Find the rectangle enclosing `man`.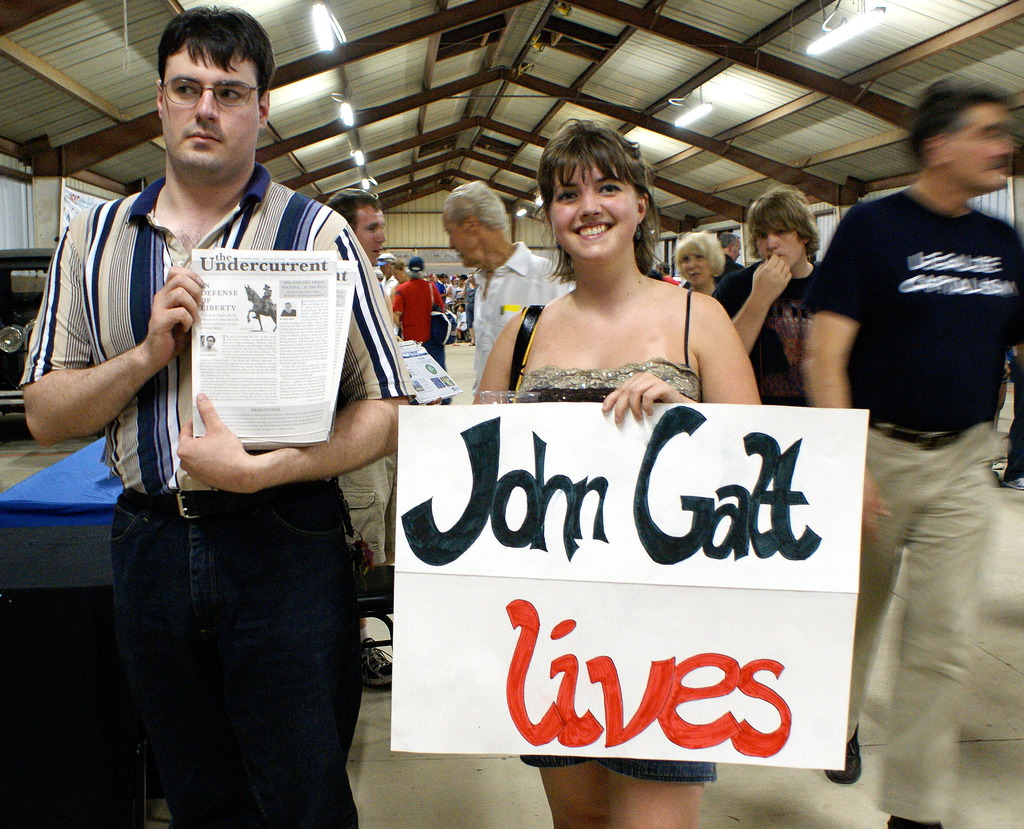
region(373, 249, 400, 303).
